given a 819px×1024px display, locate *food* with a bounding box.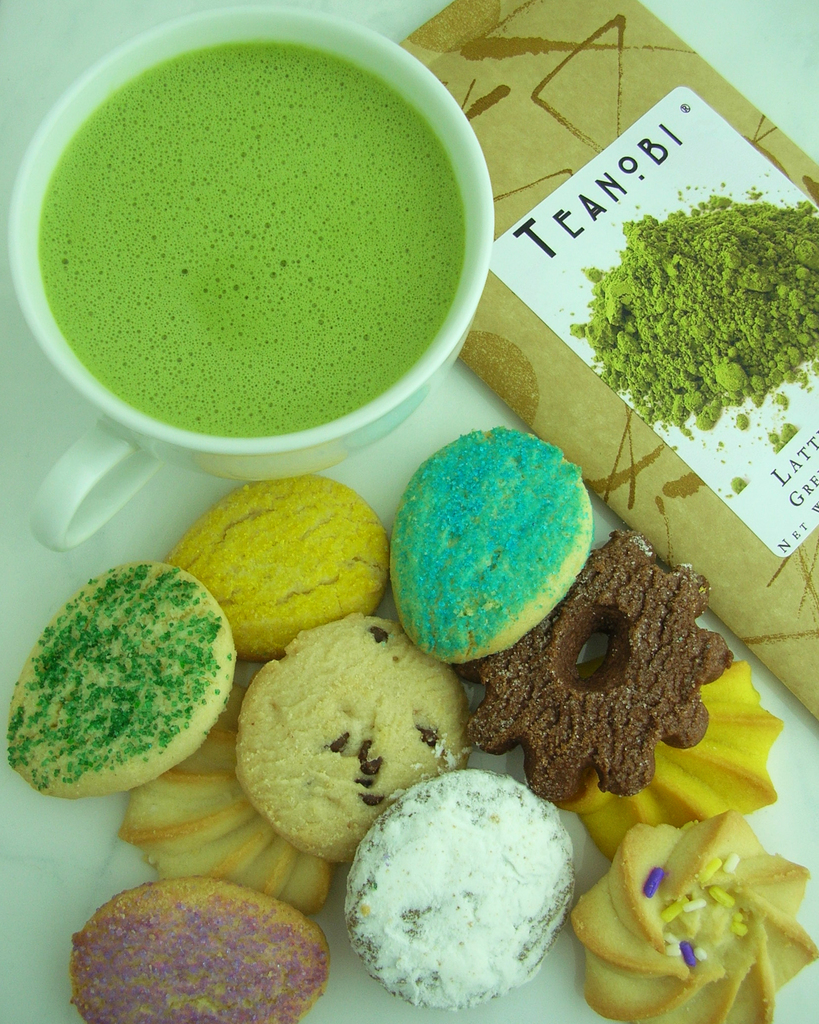
Located: l=239, t=605, r=475, b=861.
